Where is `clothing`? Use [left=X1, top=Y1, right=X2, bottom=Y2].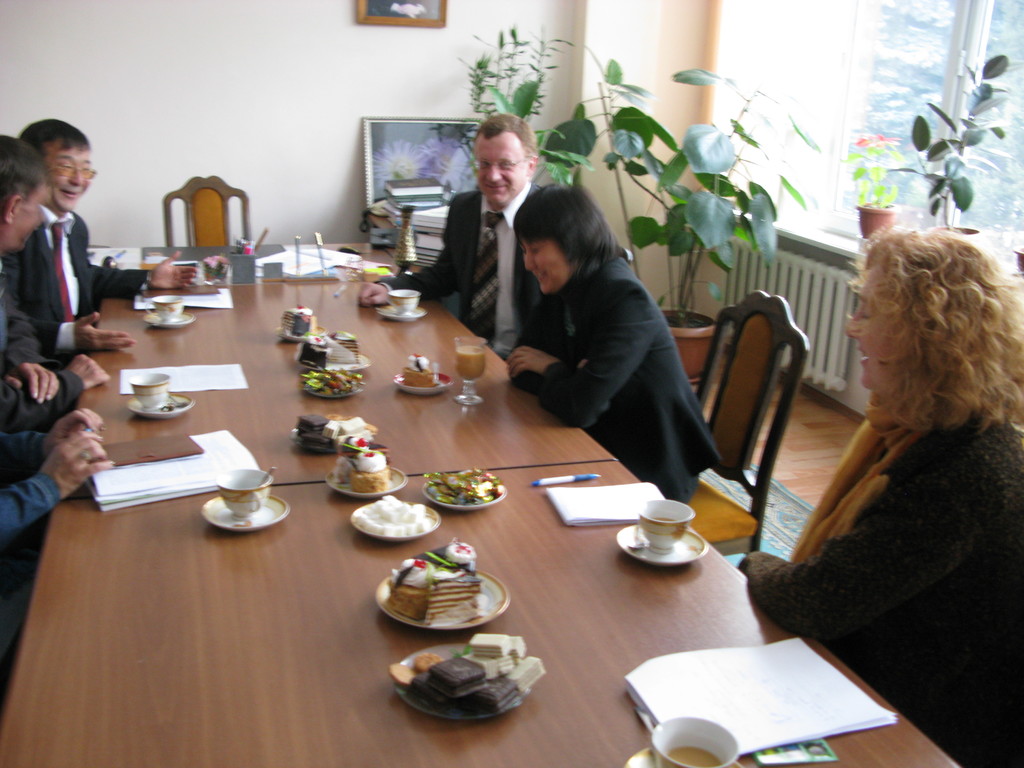
[left=1, top=253, right=83, bottom=430].
